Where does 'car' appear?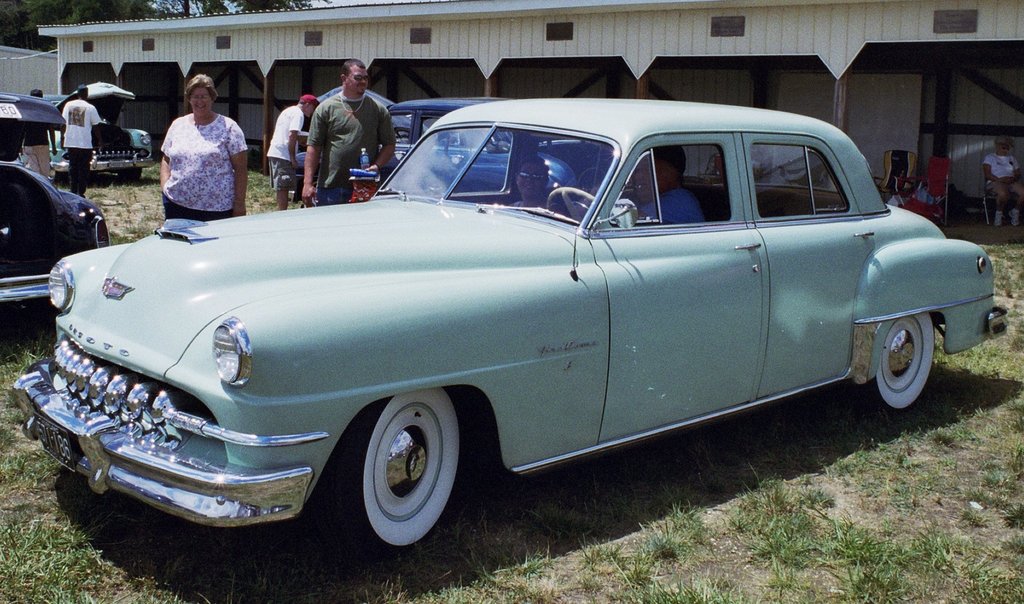
Appears at locate(46, 81, 148, 184).
